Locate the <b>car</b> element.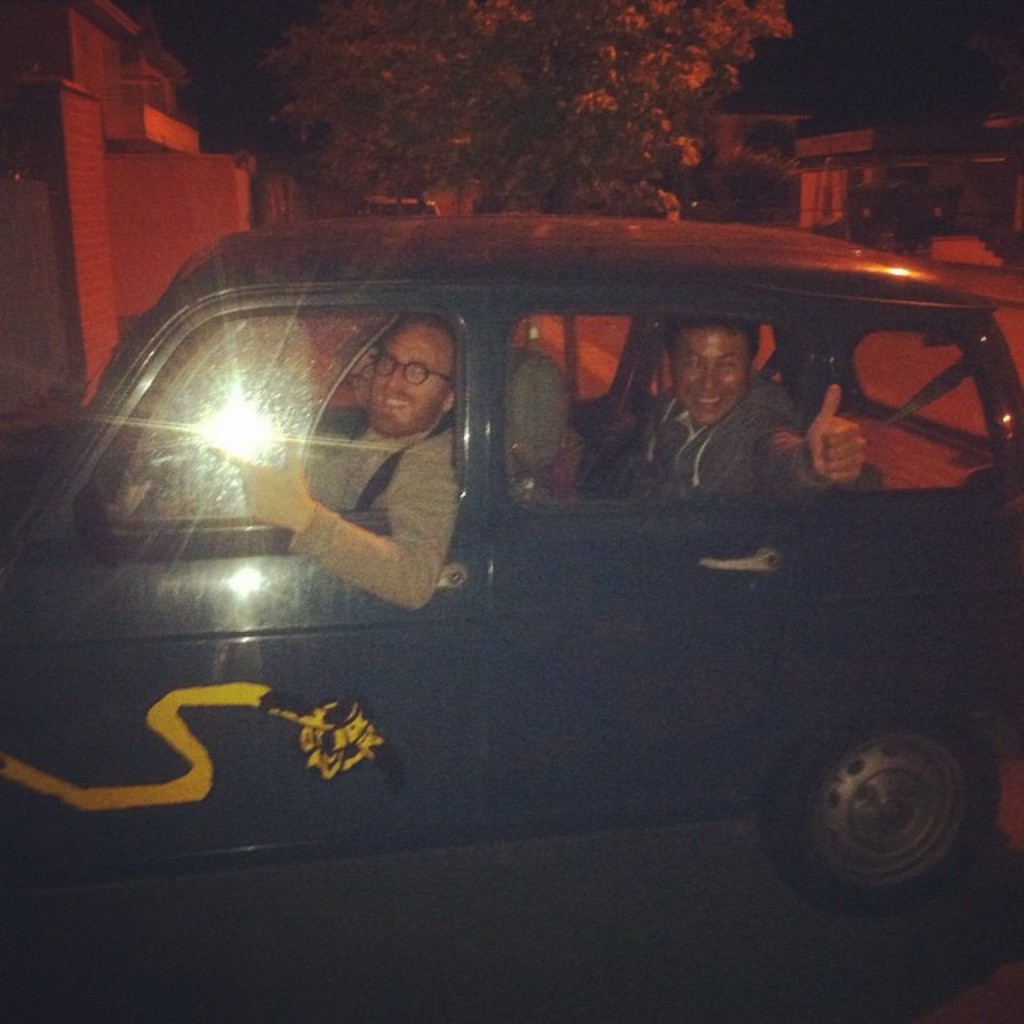
Element bbox: pyautogui.locateOnScreen(0, 224, 1022, 920).
